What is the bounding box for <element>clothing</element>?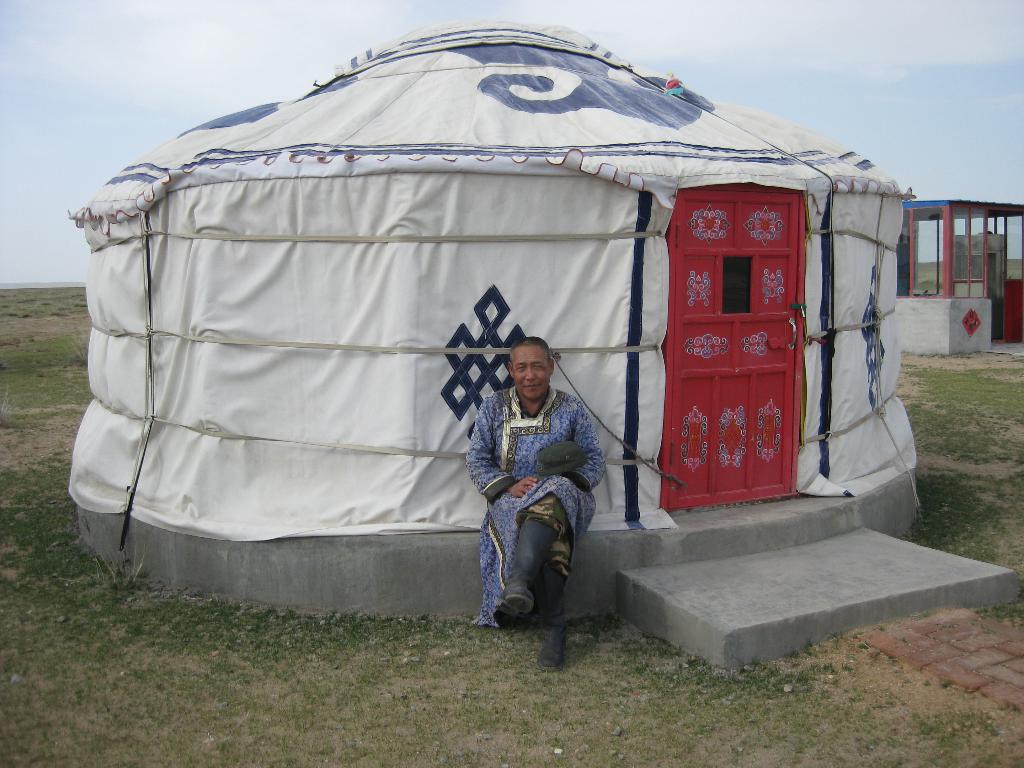
left=463, top=387, right=606, bottom=628.
